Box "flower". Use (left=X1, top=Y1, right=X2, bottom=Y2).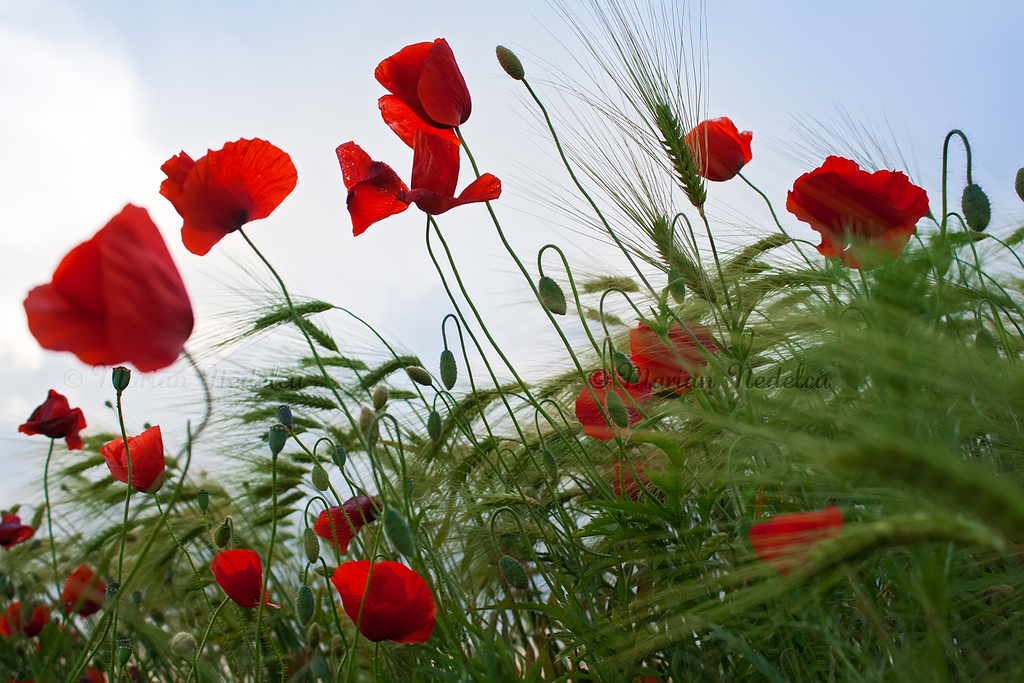
(left=0, top=514, right=38, bottom=551).
